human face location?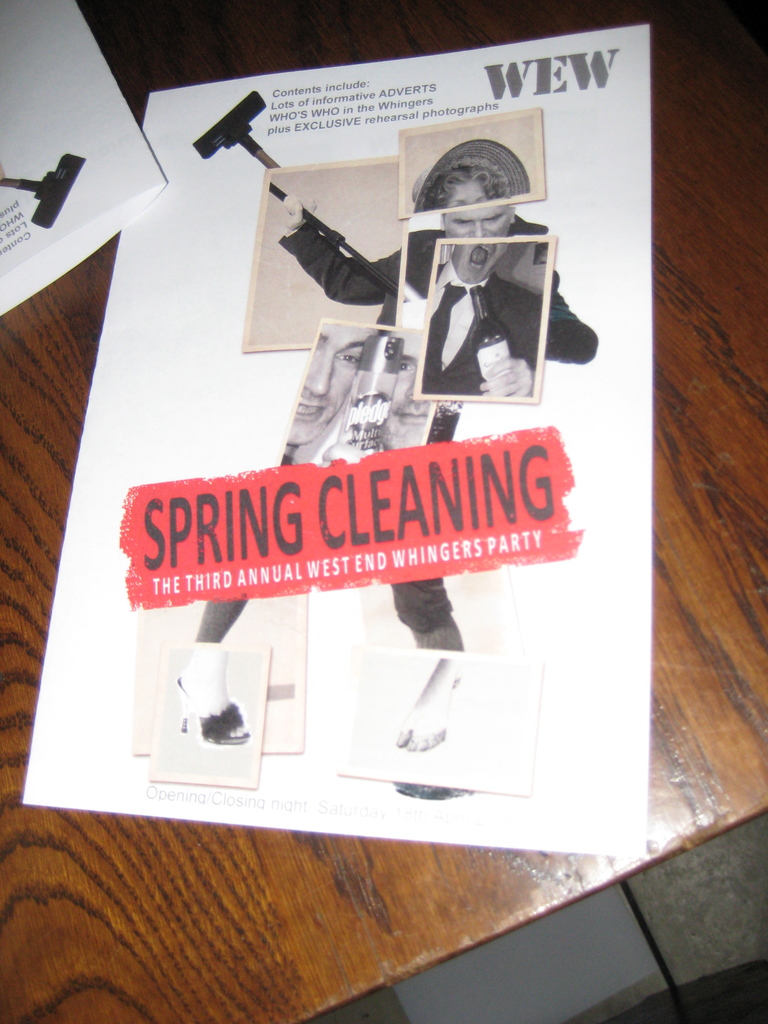
<bbox>440, 182, 516, 283</bbox>
